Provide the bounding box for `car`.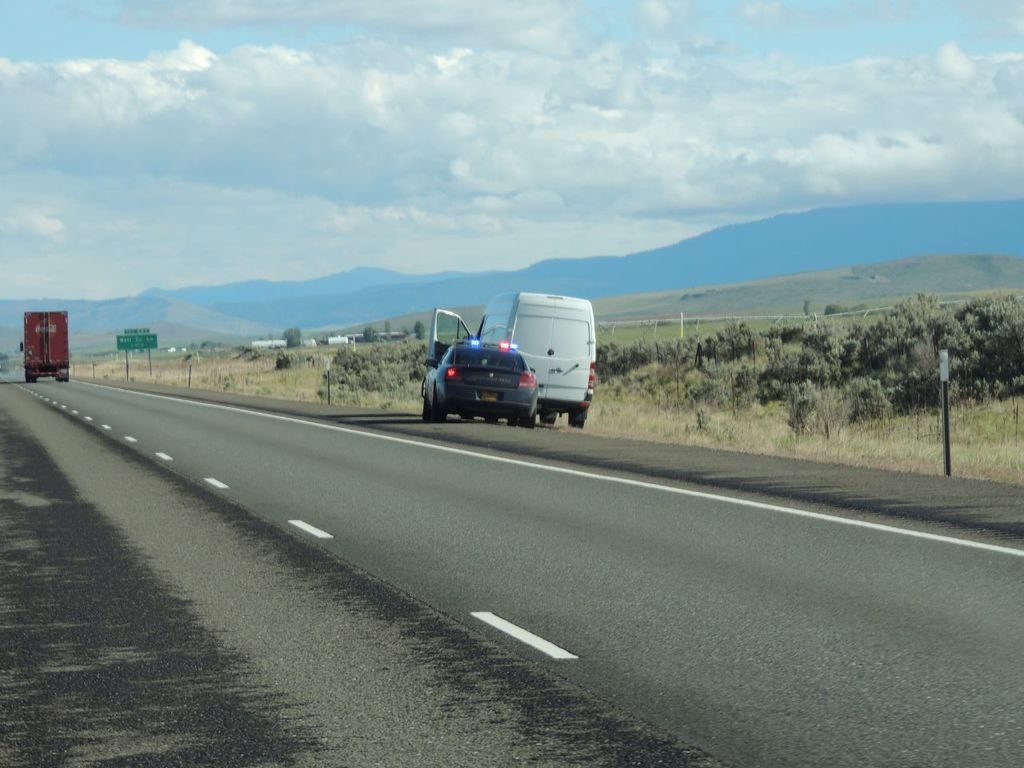
[left=420, top=342, right=542, bottom=426].
